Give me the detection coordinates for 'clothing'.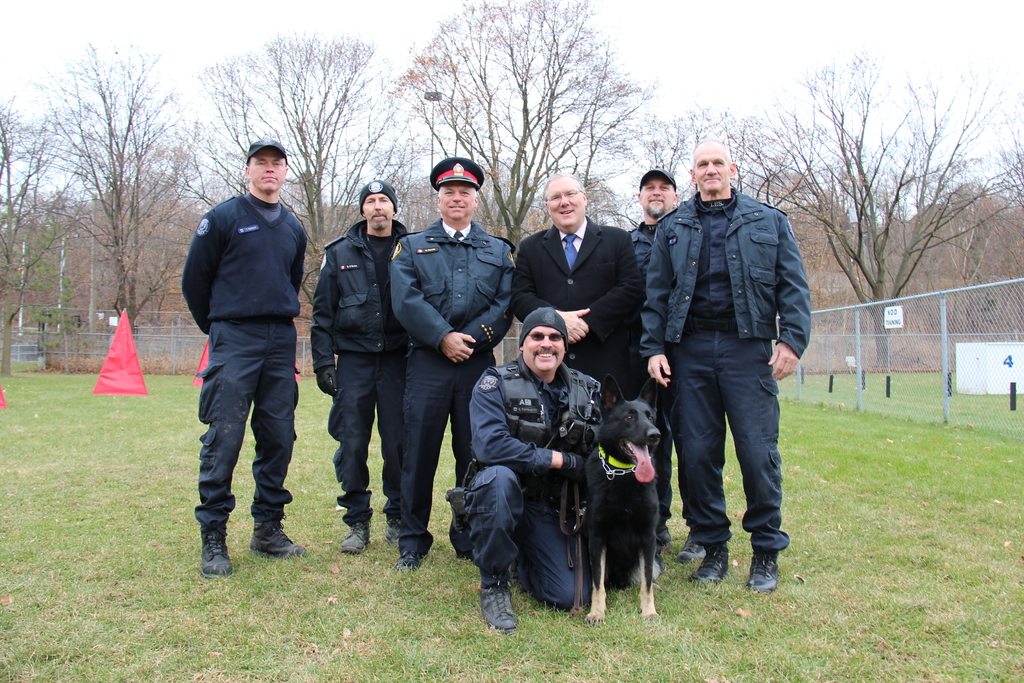
508 222 658 428.
